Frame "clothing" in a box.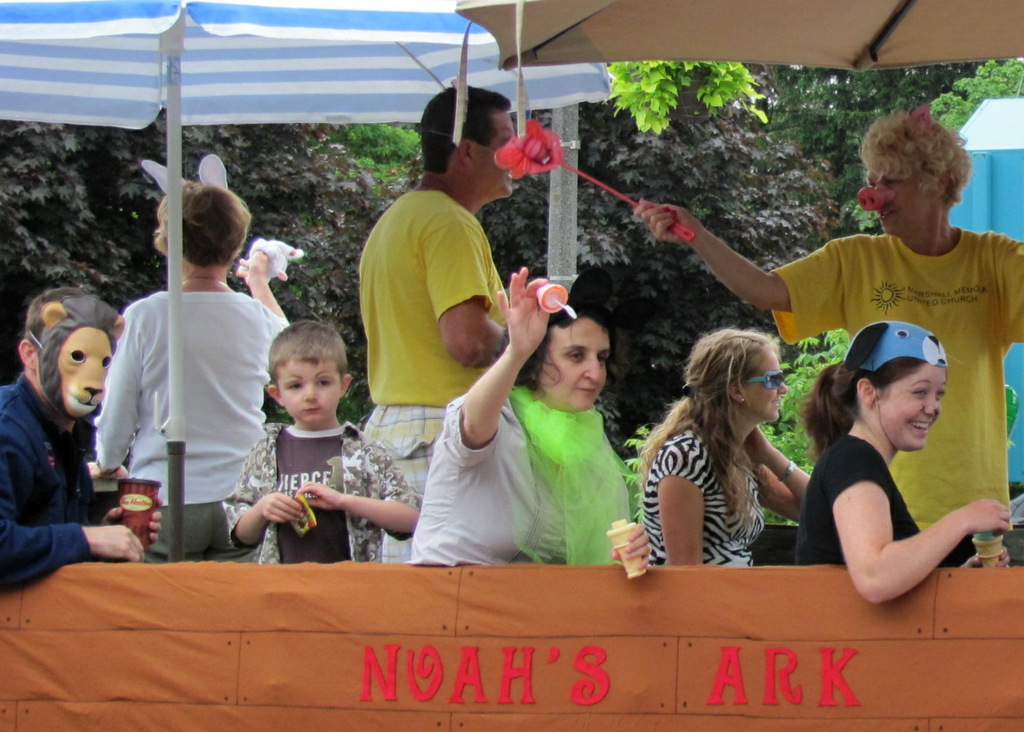
<box>361,187,509,562</box>.
